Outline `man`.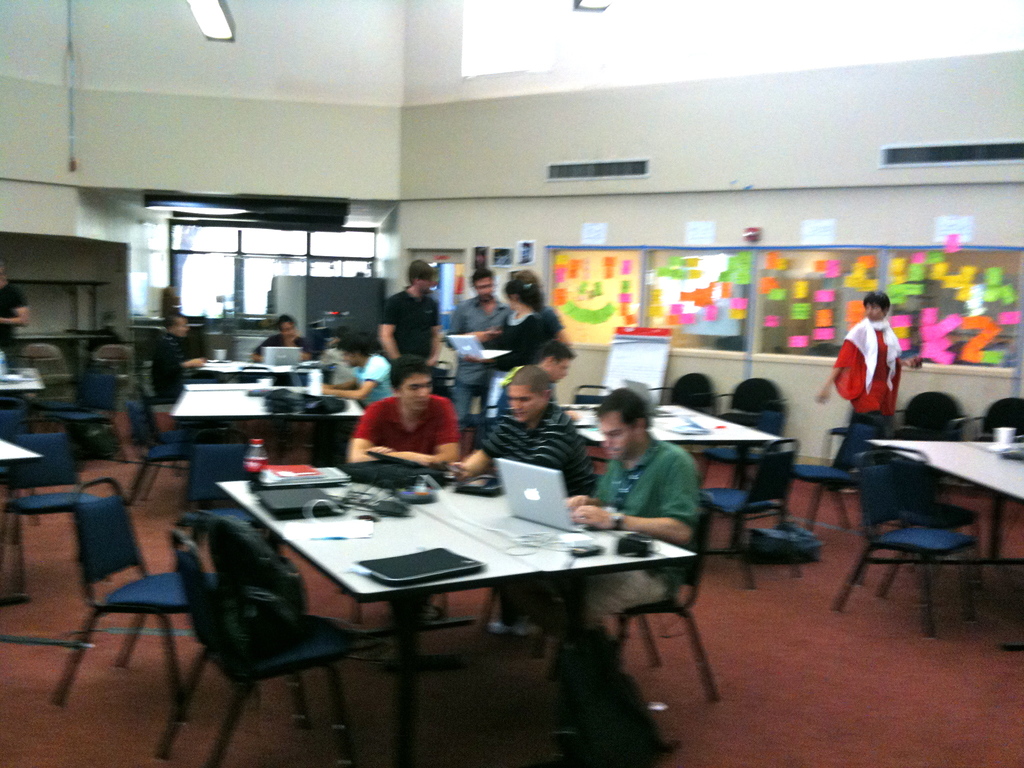
Outline: box(375, 260, 445, 371).
